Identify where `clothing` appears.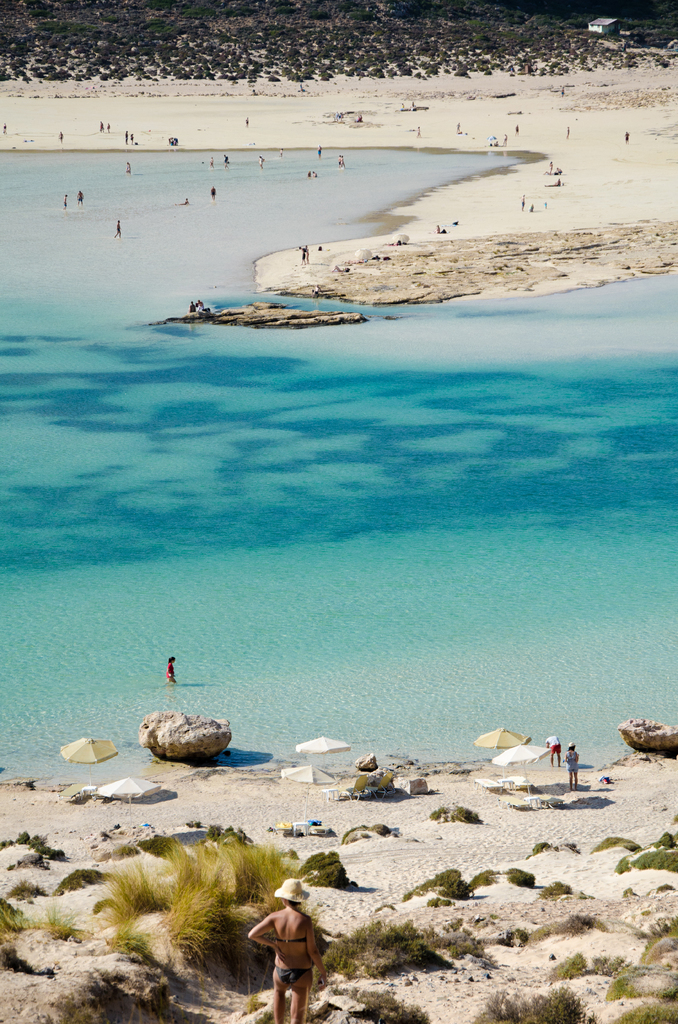
Appears at <box>184,298,197,317</box>.
